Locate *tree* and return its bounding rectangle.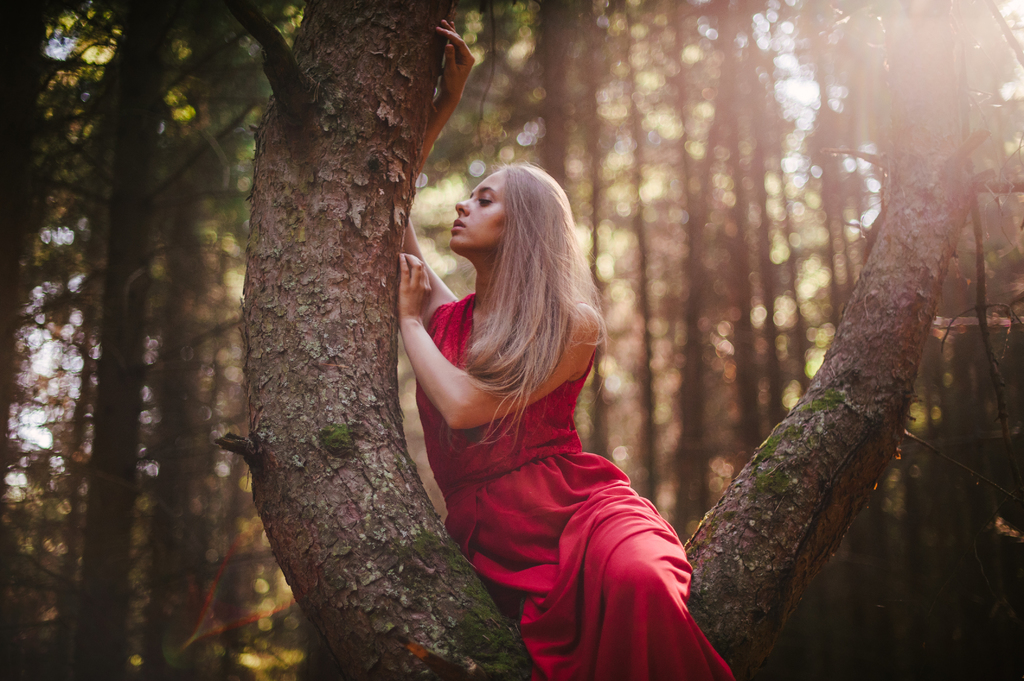
box(0, 0, 65, 676).
